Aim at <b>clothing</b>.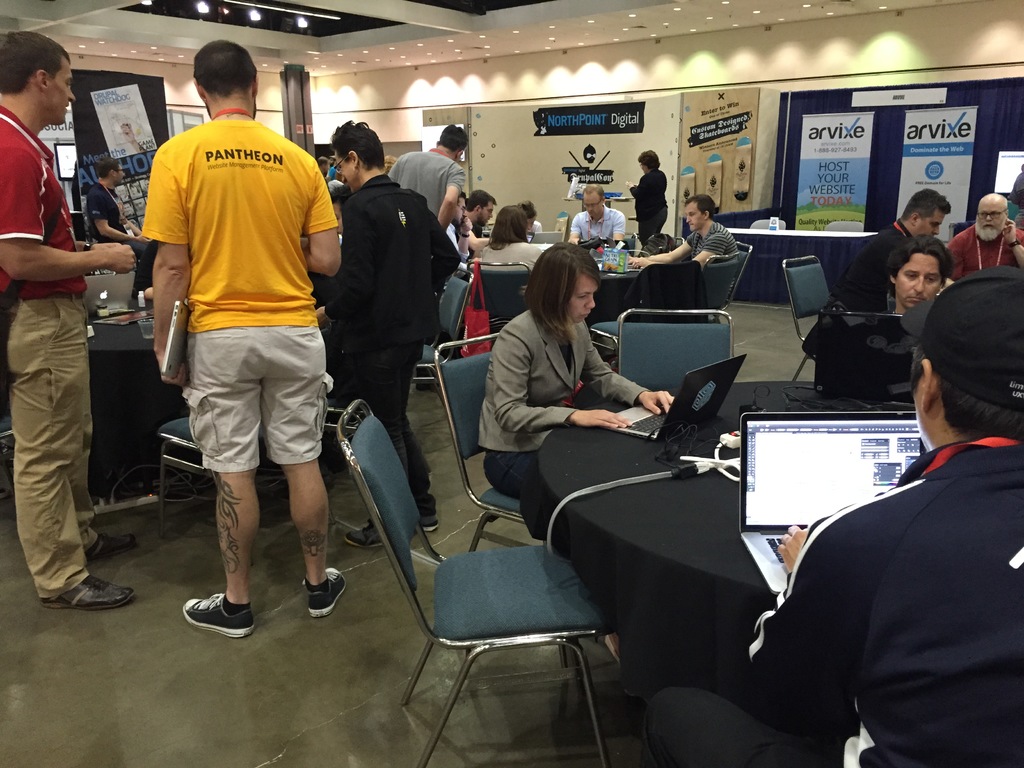
Aimed at pyautogui.locateOnScreen(566, 205, 626, 252).
